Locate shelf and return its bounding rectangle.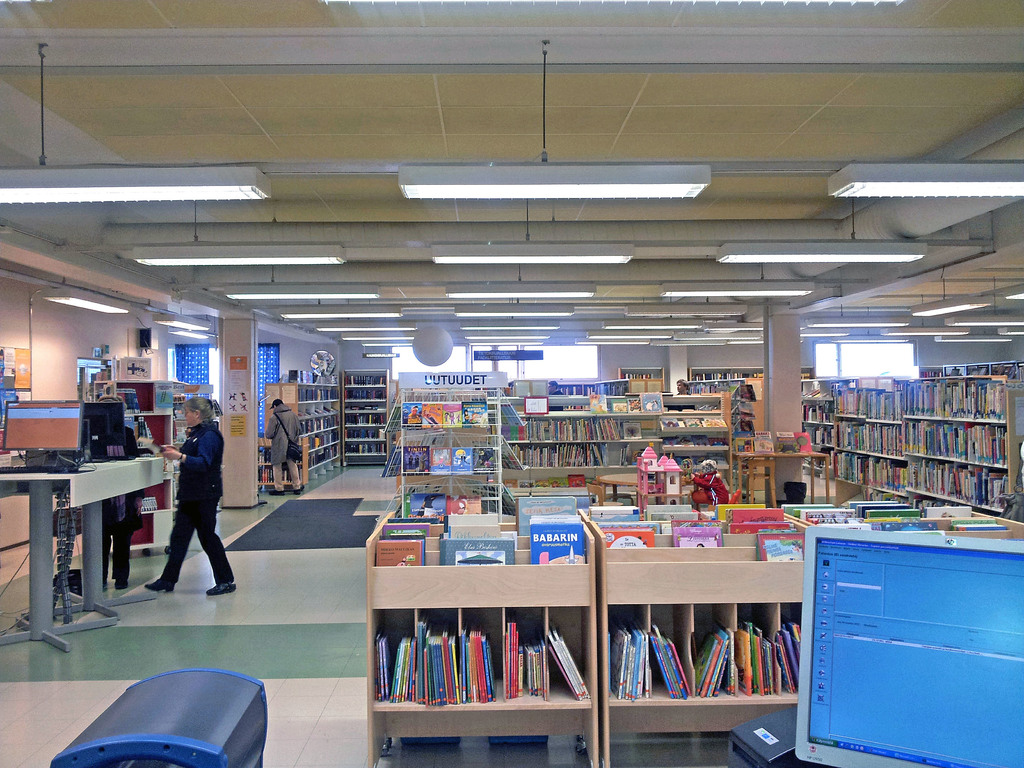
<box>609,605,653,702</box>.
